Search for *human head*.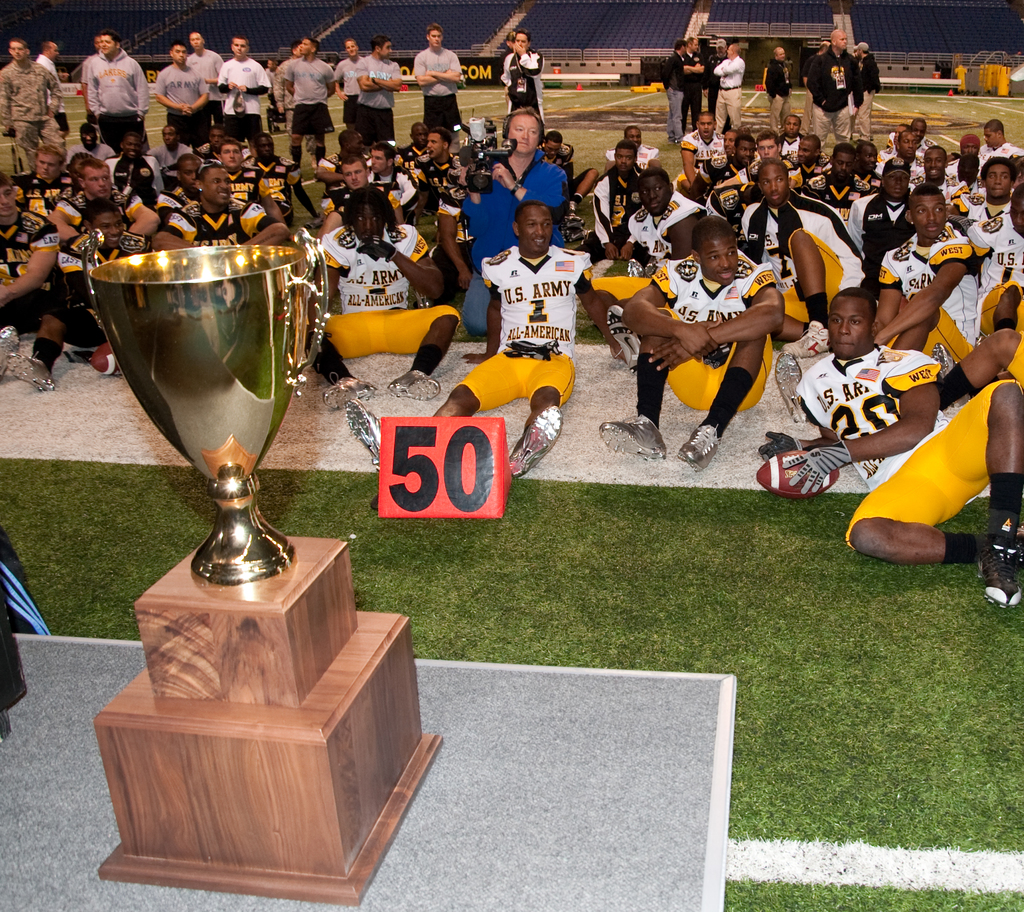
Found at Rect(643, 165, 675, 212).
